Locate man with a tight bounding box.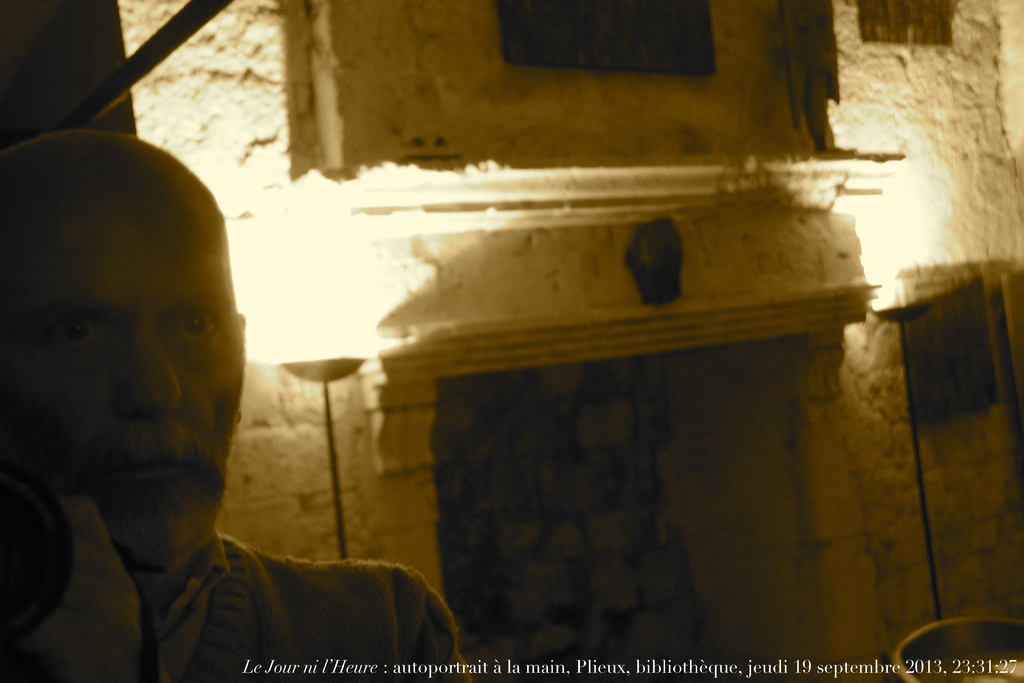
(0,141,444,682).
